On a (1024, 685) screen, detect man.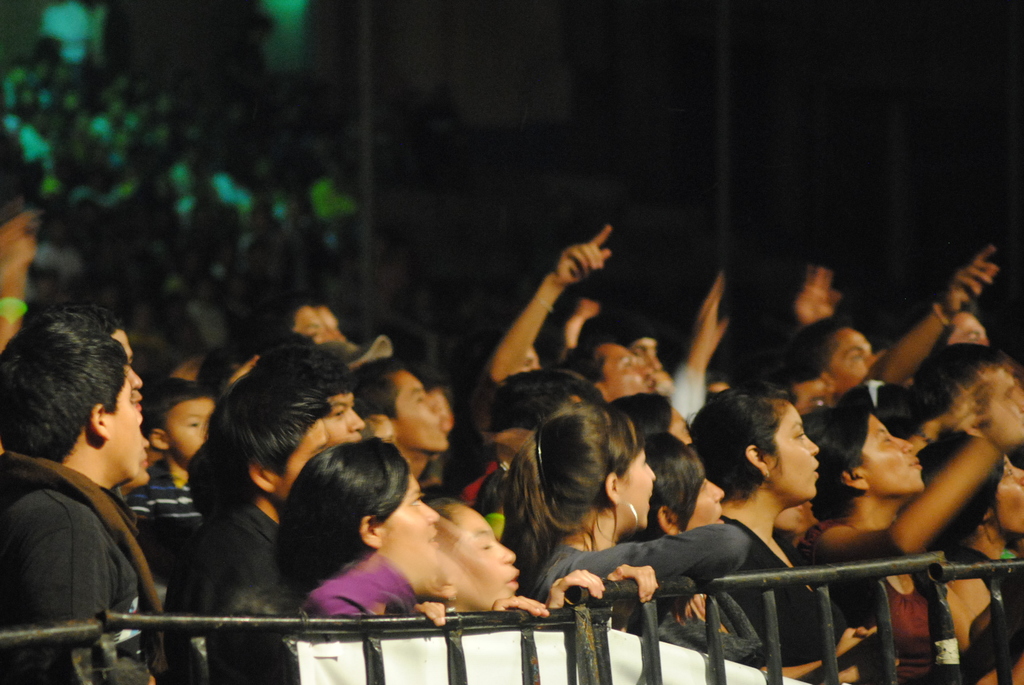
(x1=4, y1=326, x2=187, y2=673).
